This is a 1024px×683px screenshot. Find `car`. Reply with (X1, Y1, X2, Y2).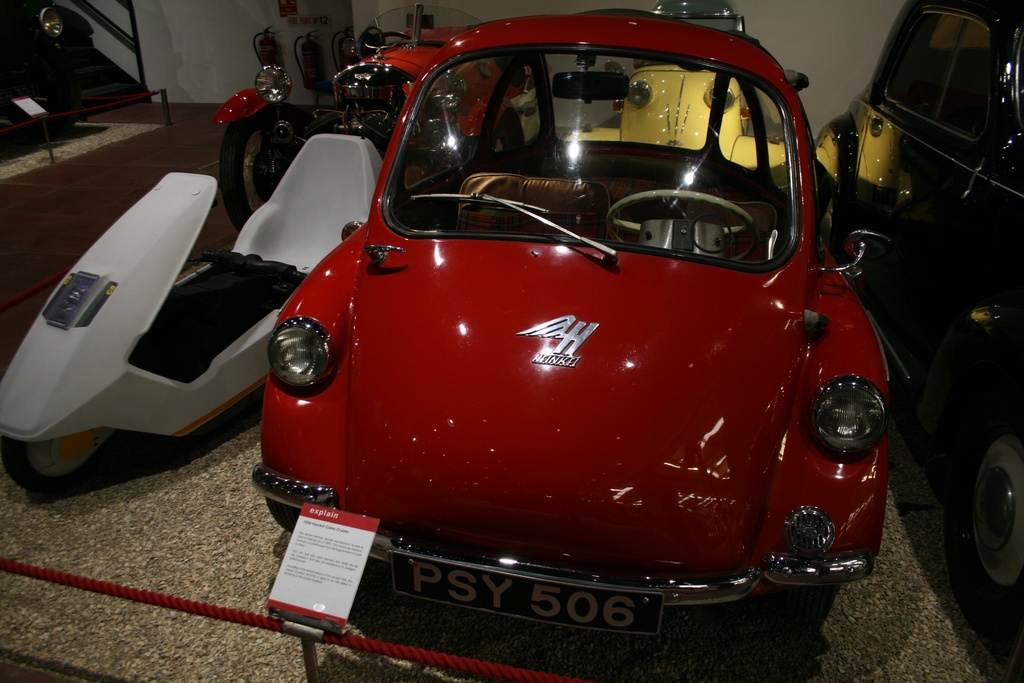
(818, 0, 1023, 637).
